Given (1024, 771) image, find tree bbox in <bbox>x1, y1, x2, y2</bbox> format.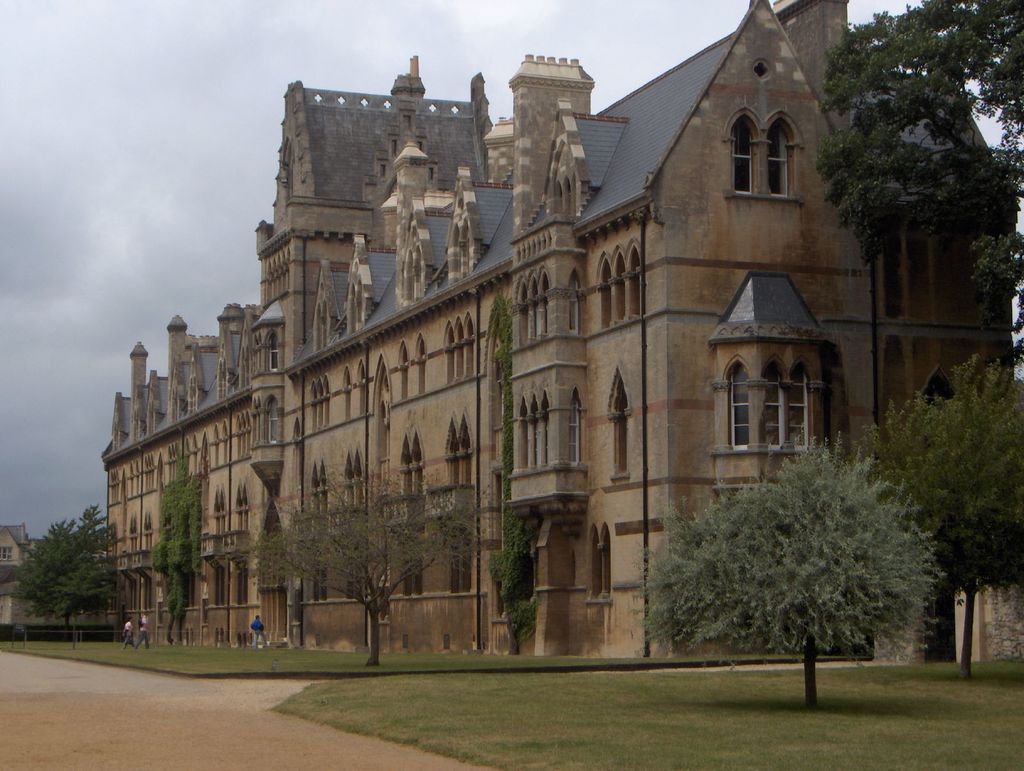
<bbox>627, 428, 956, 710</bbox>.
